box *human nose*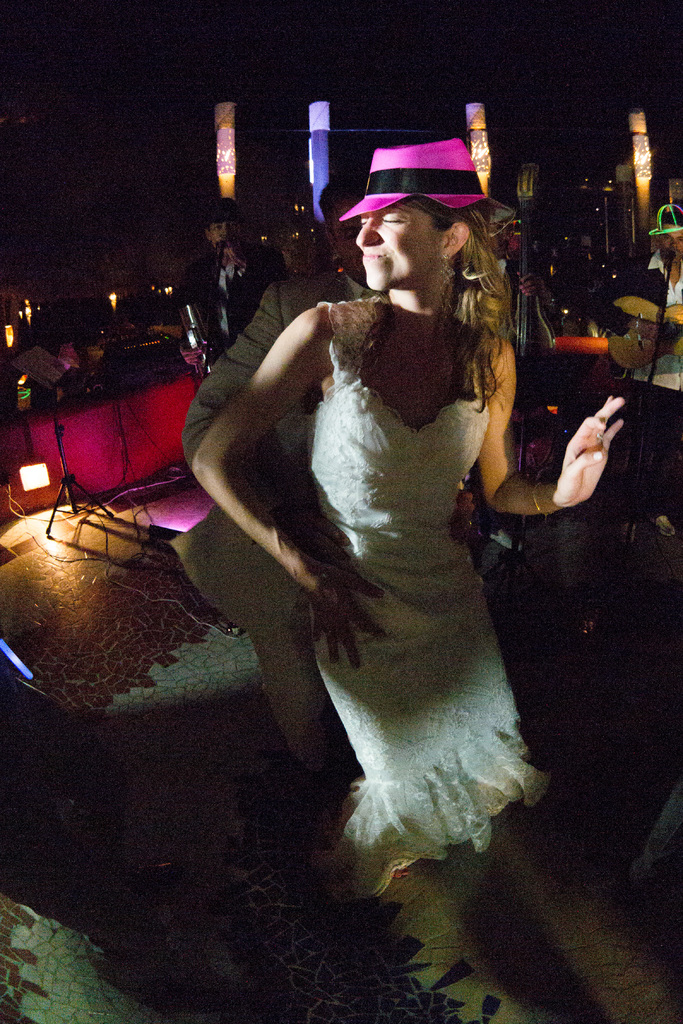
351,218,383,251
